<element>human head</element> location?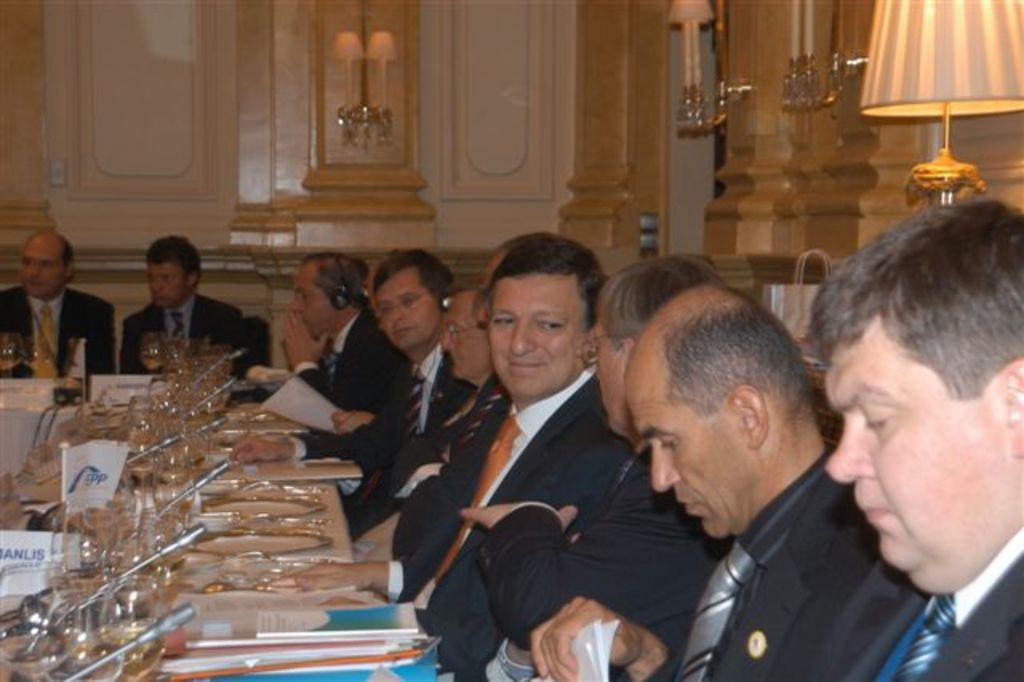
(left=576, top=258, right=726, bottom=439)
